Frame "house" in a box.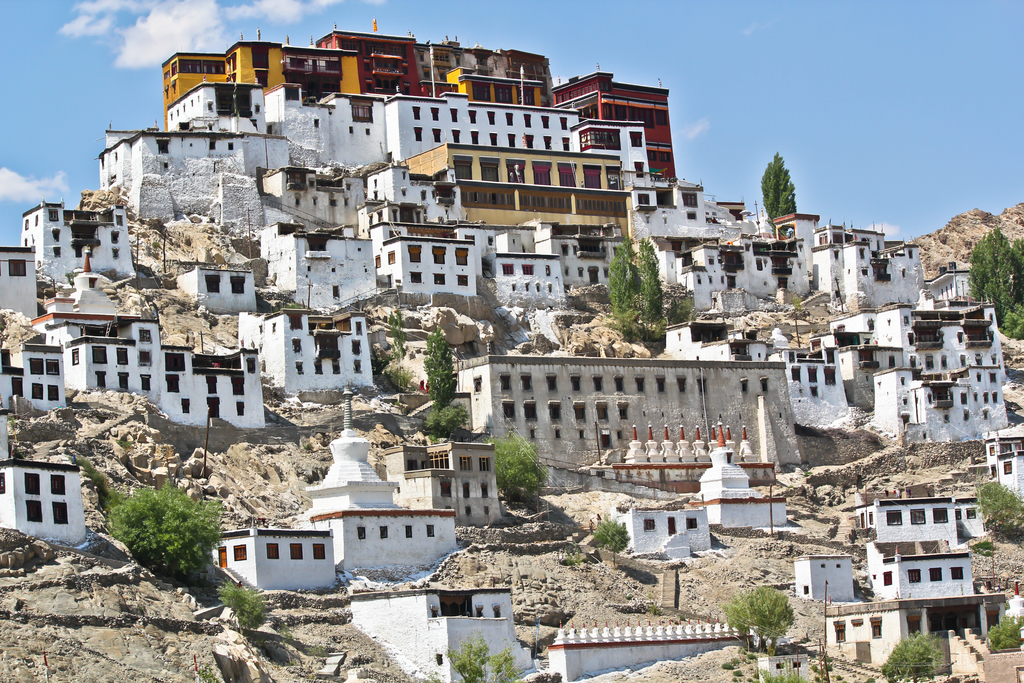
(left=17, top=194, right=141, bottom=284).
